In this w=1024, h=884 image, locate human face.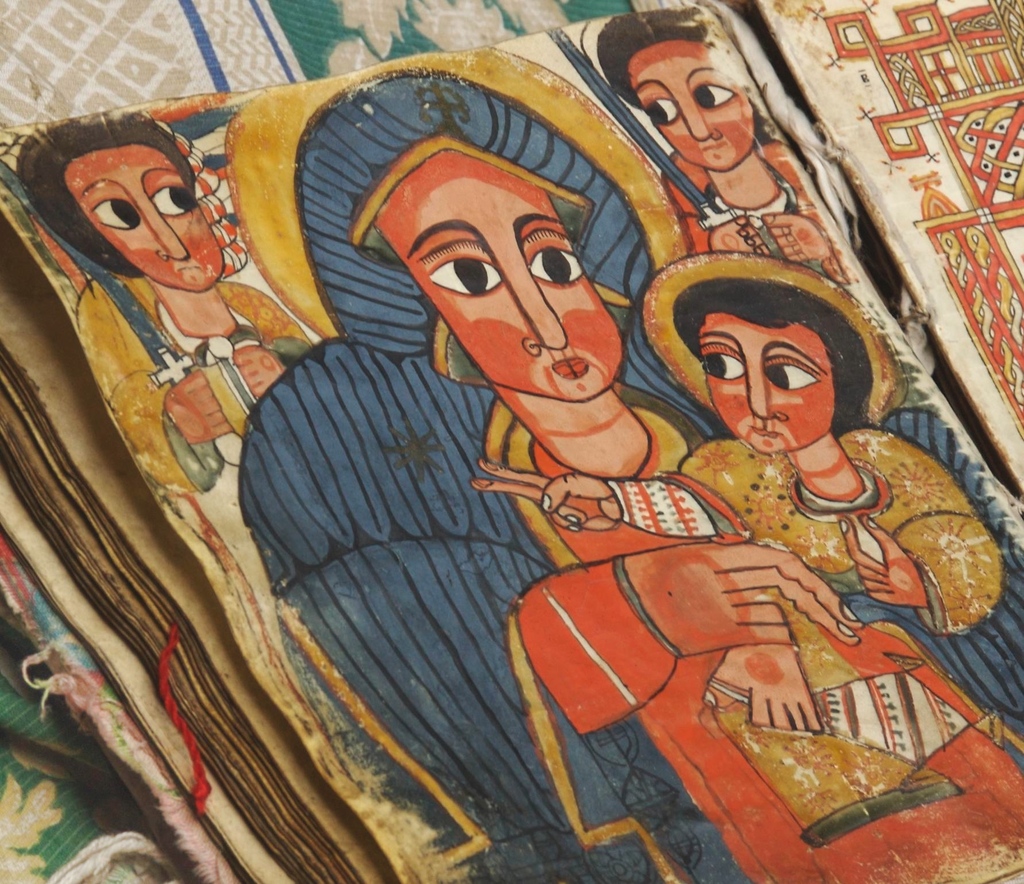
Bounding box: 60 138 223 293.
